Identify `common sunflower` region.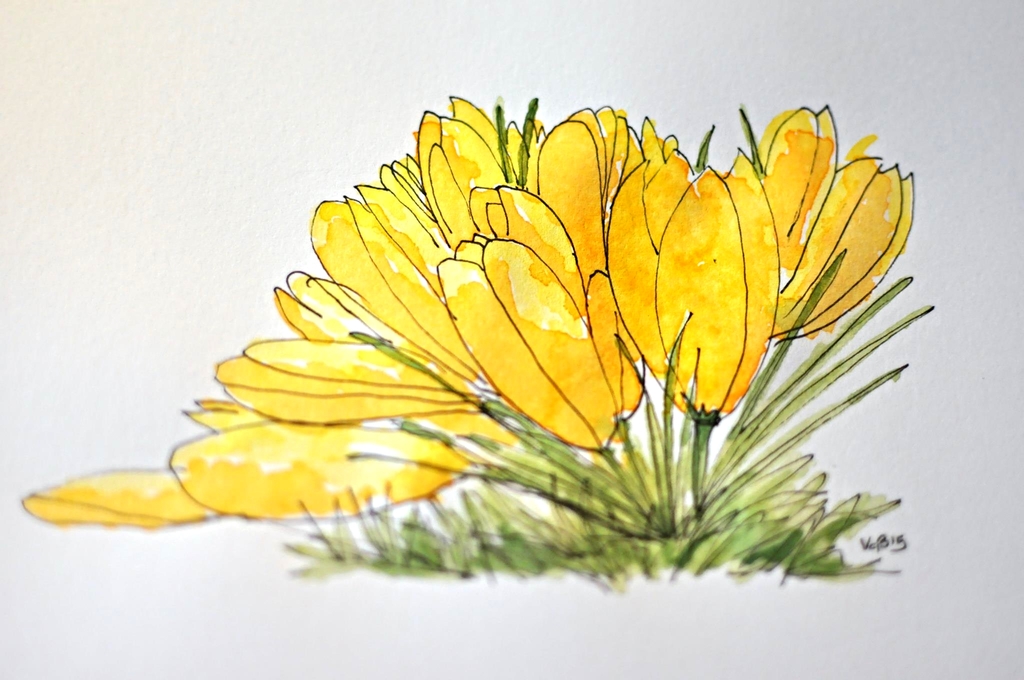
Region: crop(23, 102, 1023, 608).
